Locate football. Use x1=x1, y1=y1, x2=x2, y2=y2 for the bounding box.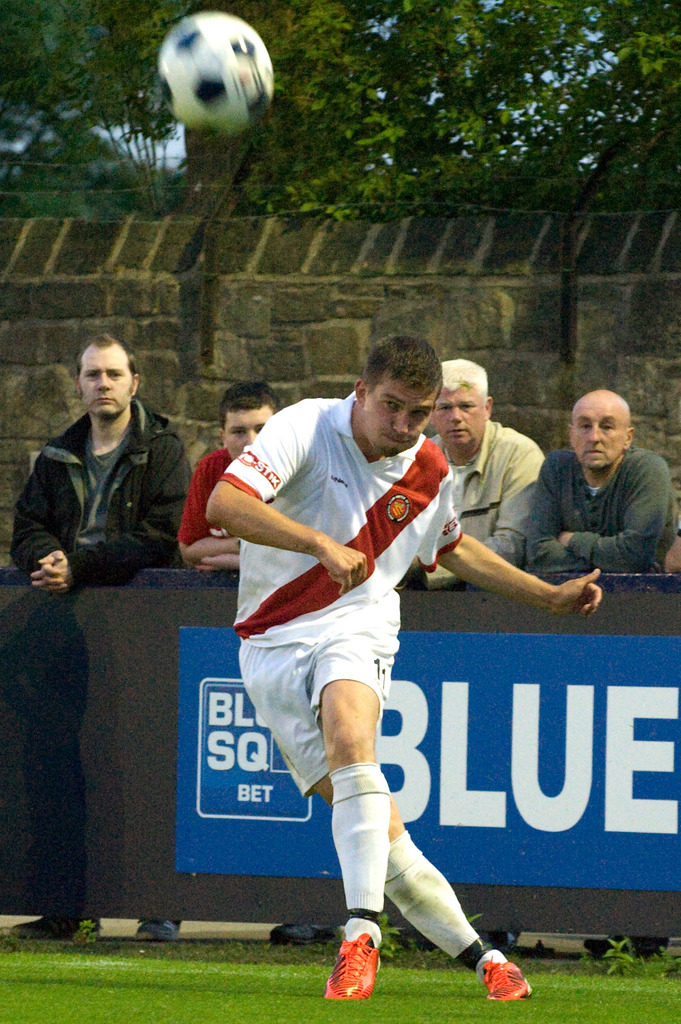
x1=160, y1=12, x2=278, y2=132.
